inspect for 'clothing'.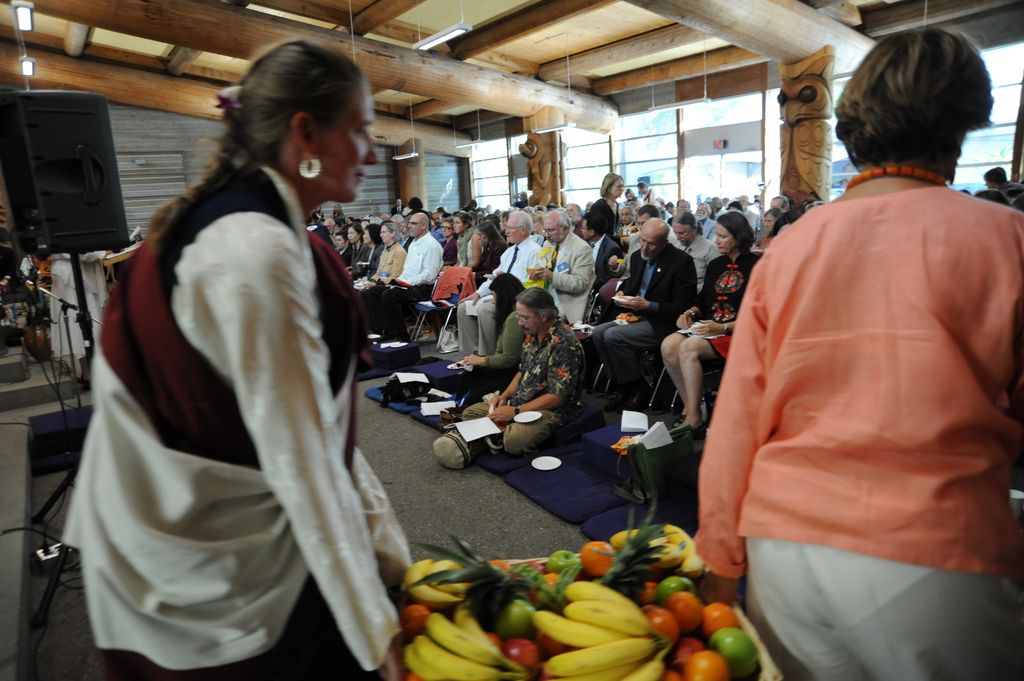
Inspection: <region>467, 237, 507, 289</region>.
